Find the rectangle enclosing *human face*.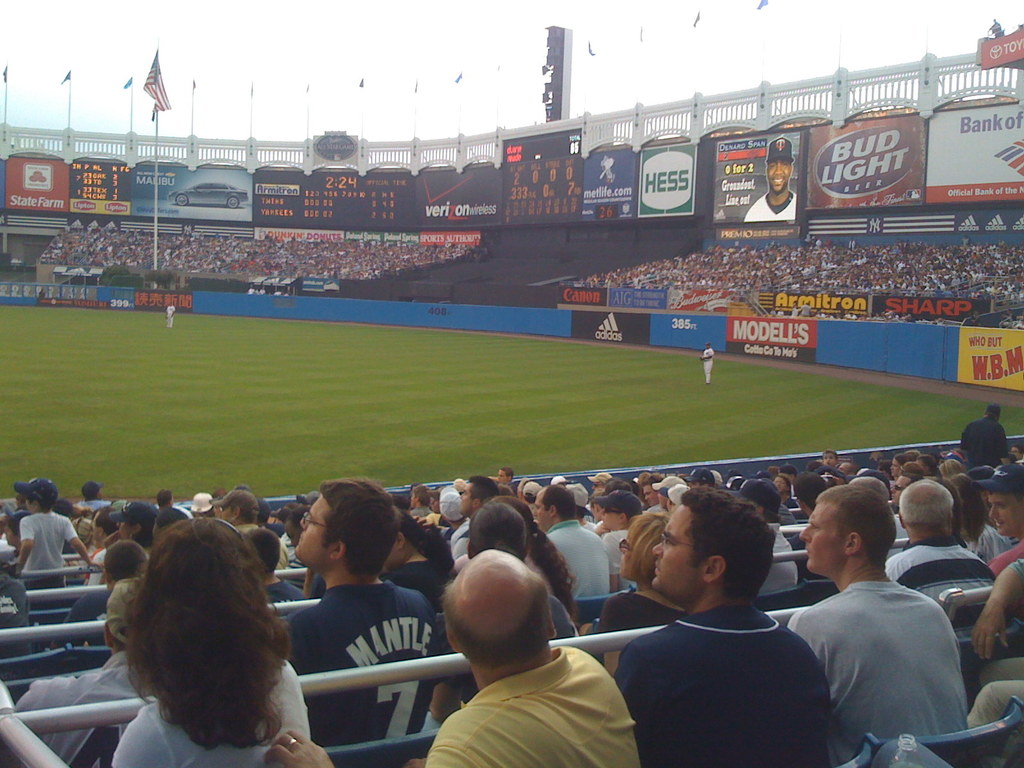
[767, 159, 792, 191].
